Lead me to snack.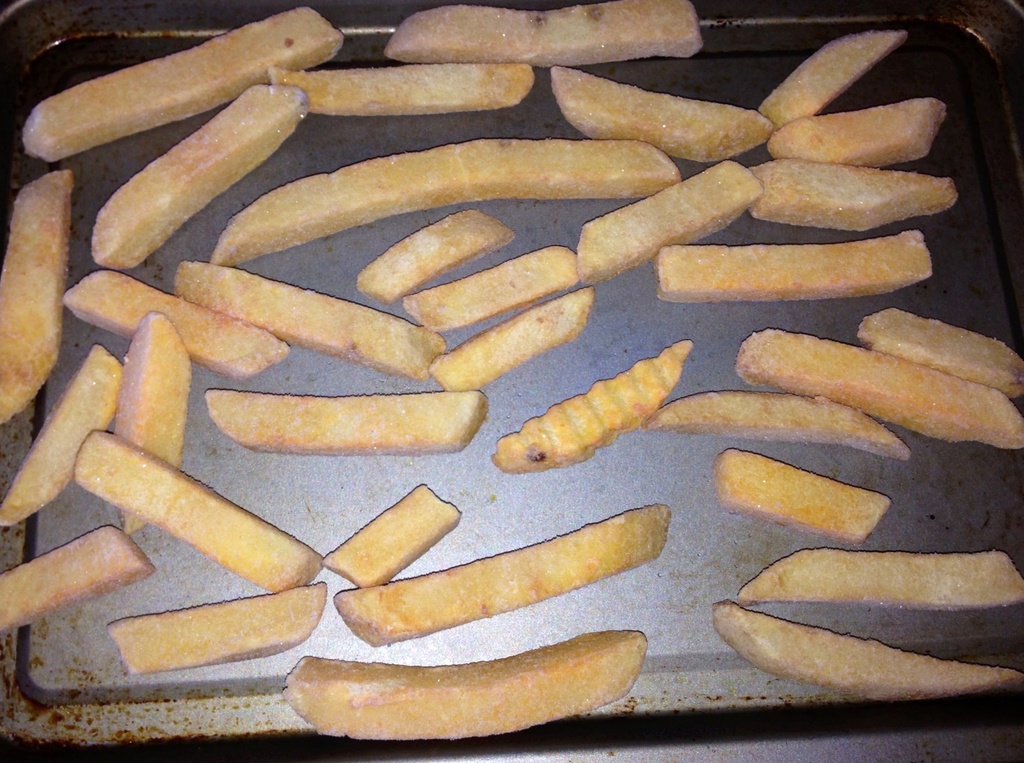
Lead to region(762, 26, 904, 120).
